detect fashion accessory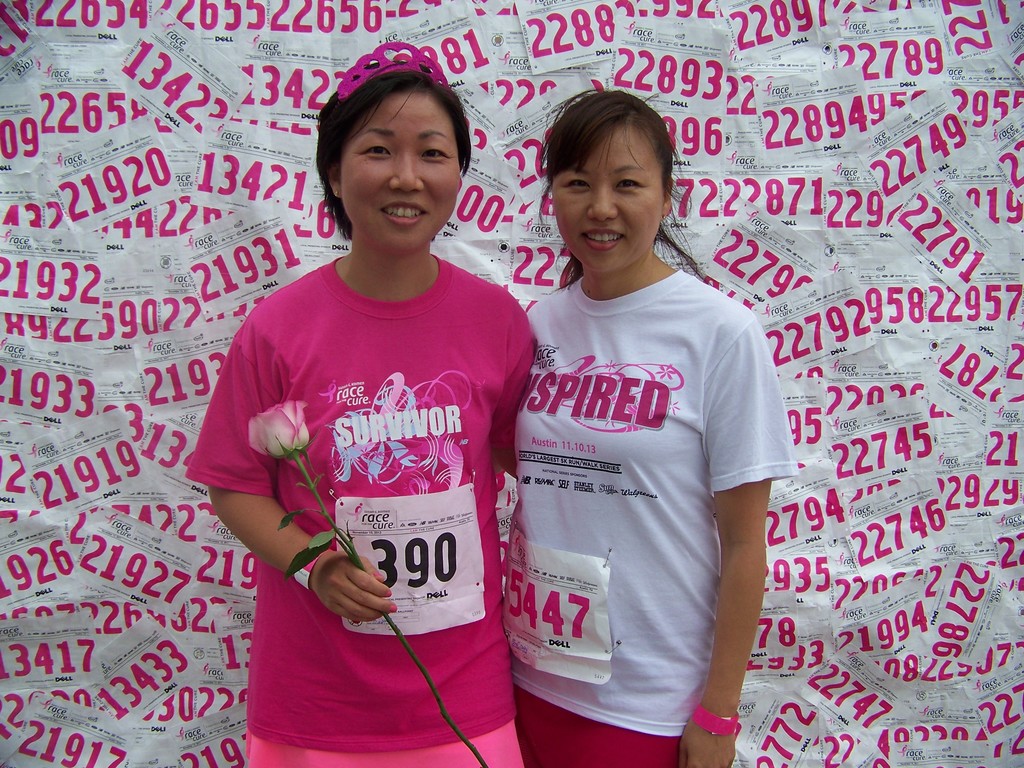
locate(385, 593, 390, 595)
